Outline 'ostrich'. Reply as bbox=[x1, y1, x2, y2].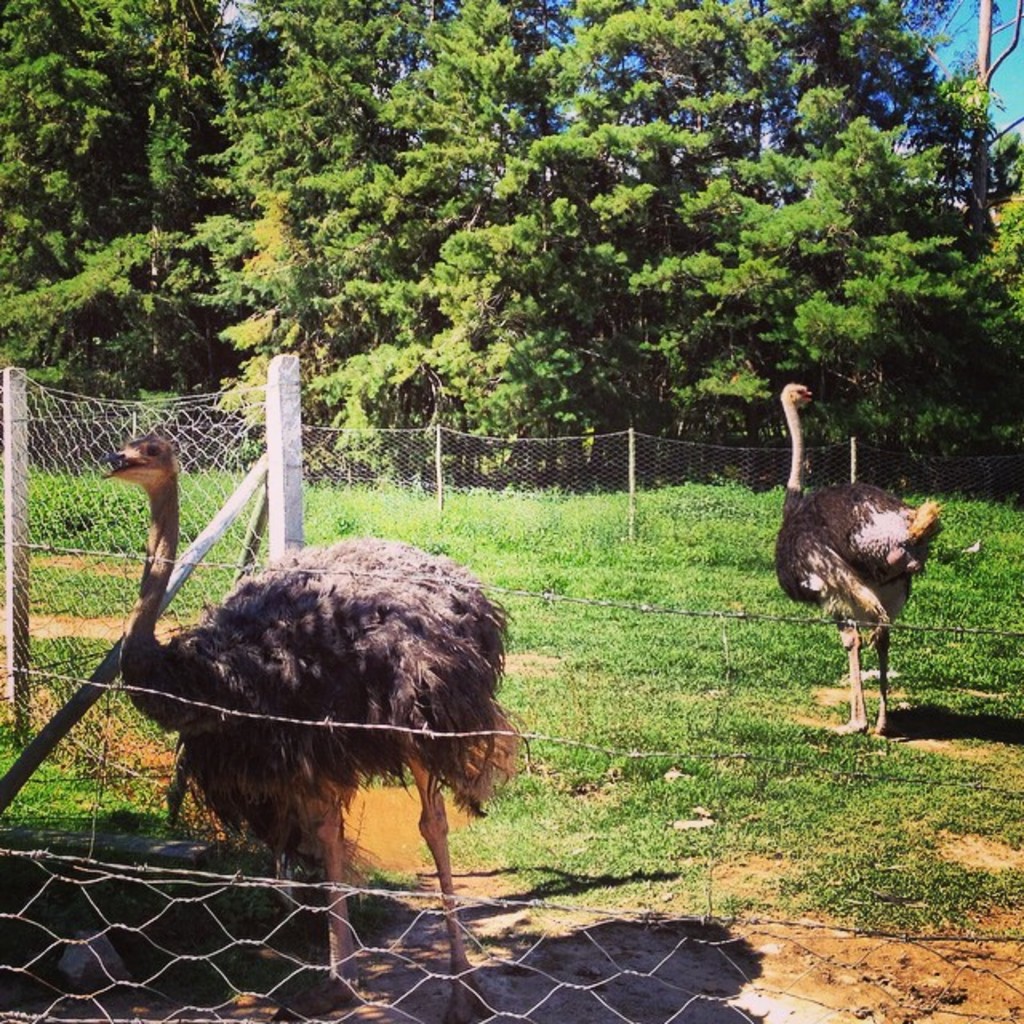
bbox=[91, 410, 533, 912].
